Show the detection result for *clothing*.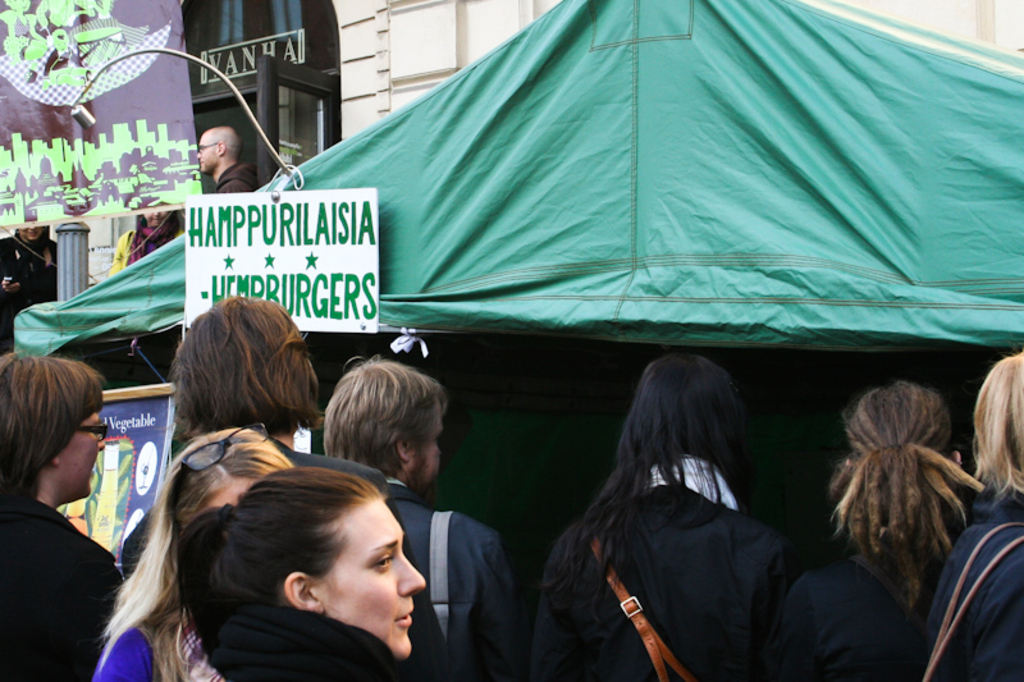
<box>209,163,252,200</box>.
